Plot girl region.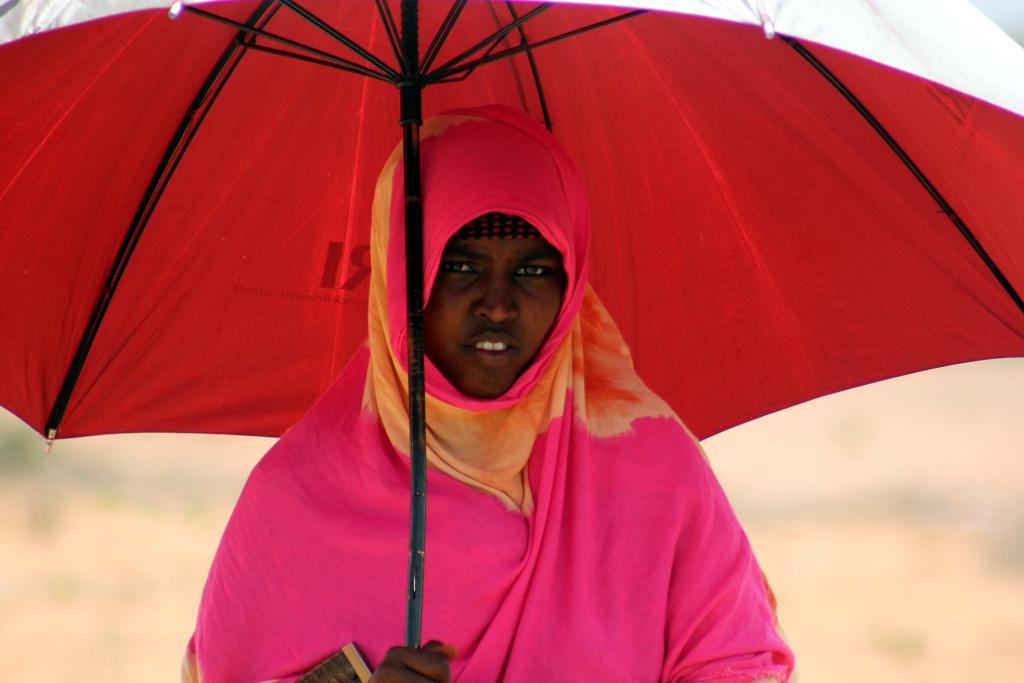
Plotted at 181 102 798 682.
